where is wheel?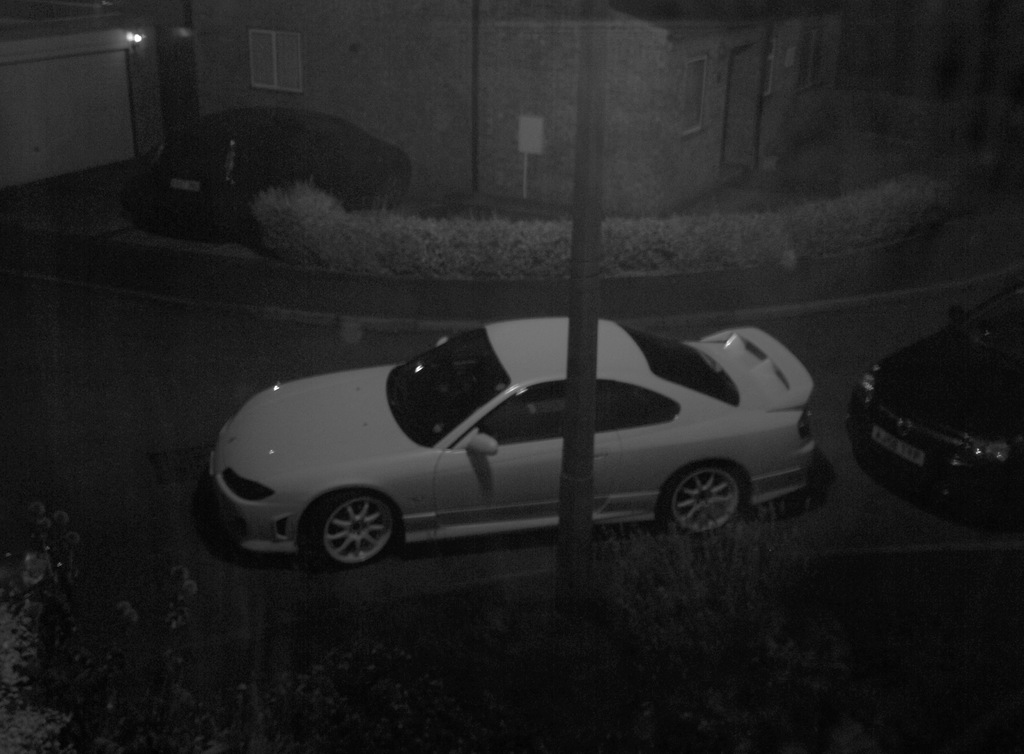
detection(663, 459, 742, 538).
